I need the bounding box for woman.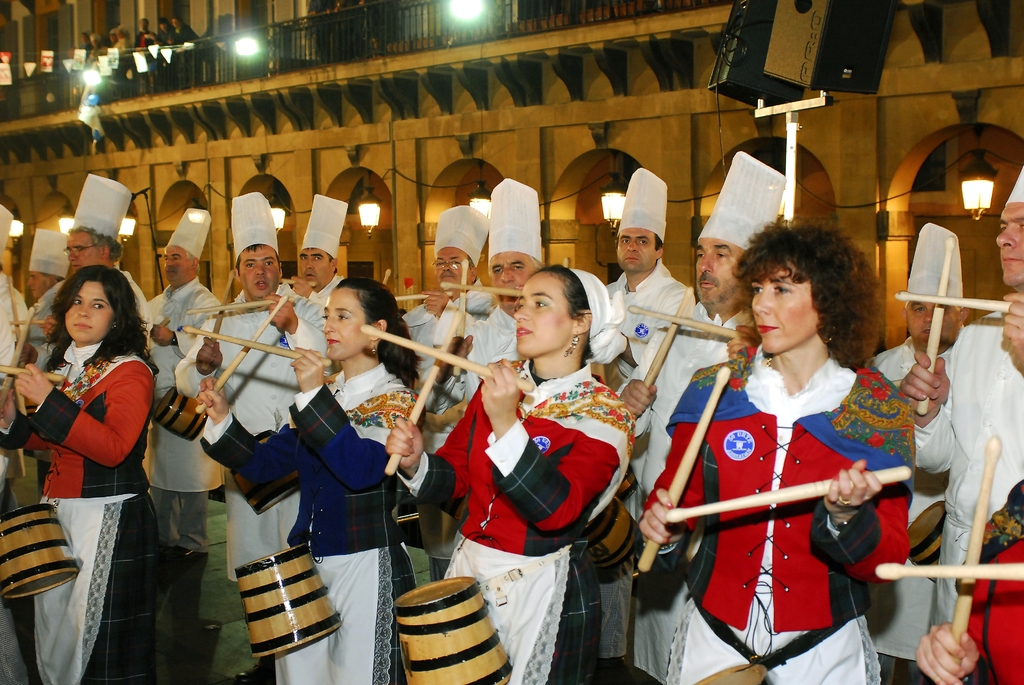
Here it is: 386,262,637,684.
